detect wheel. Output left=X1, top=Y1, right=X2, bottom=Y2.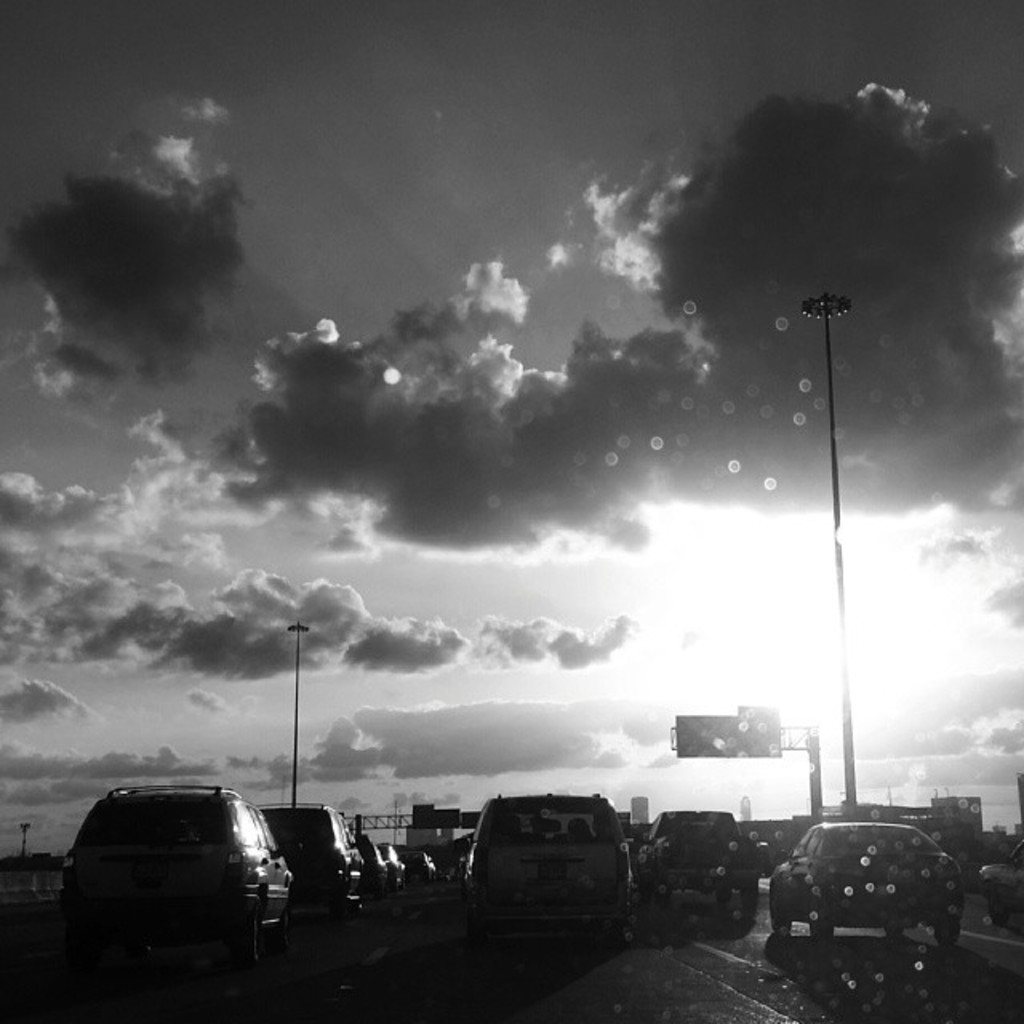
left=744, top=886, right=758, bottom=906.
